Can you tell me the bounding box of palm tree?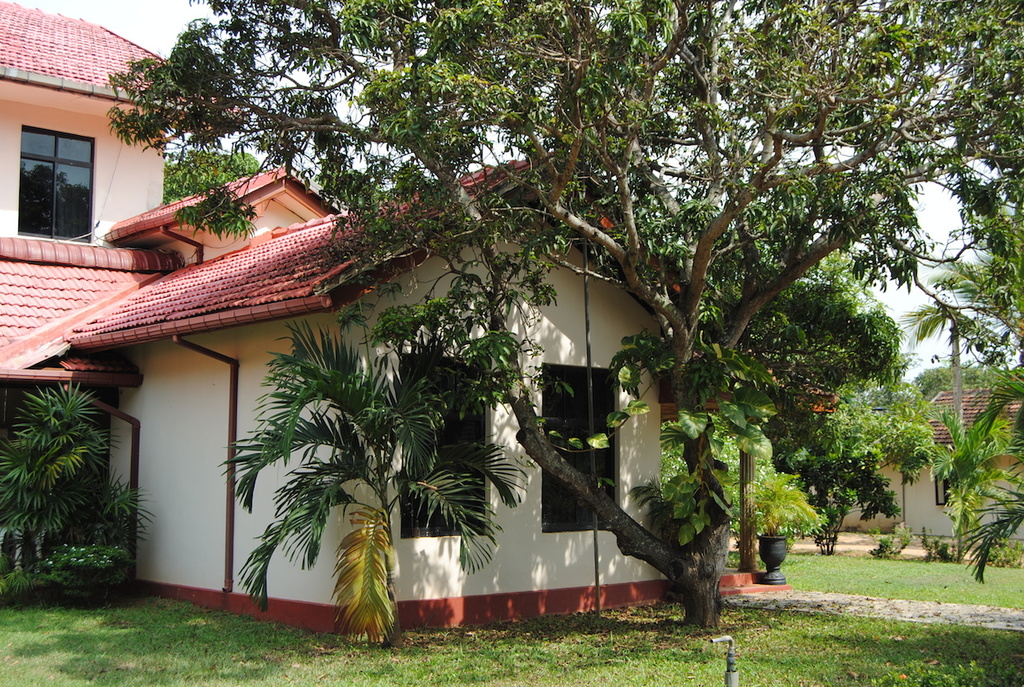
select_region(214, 317, 529, 646).
